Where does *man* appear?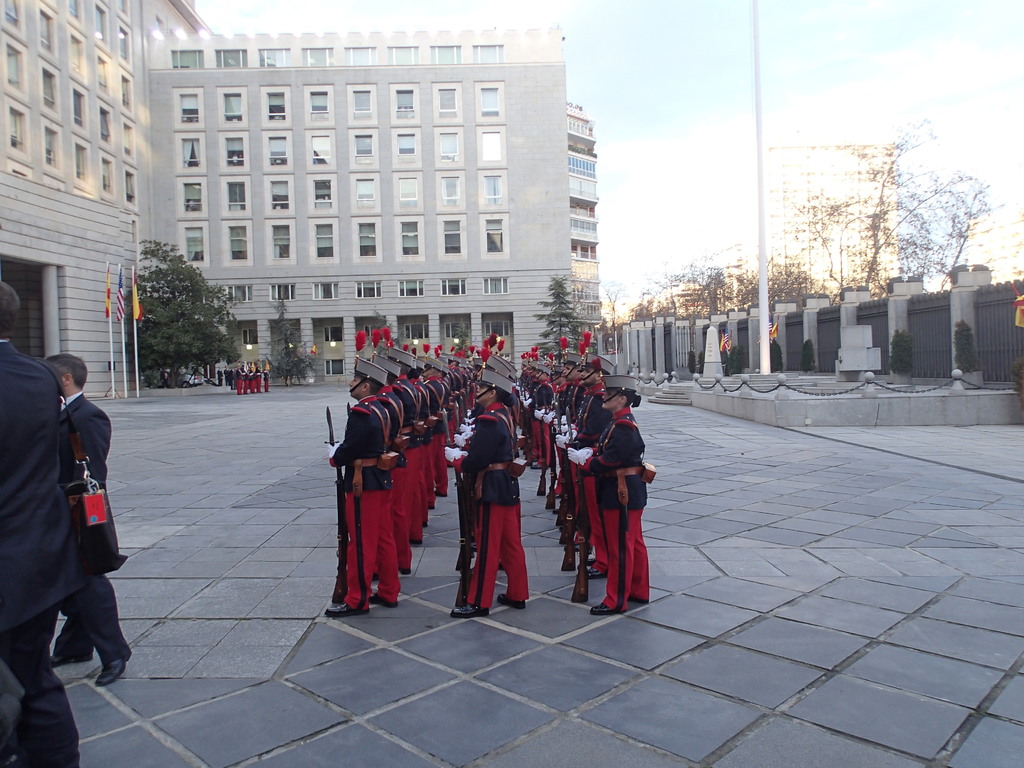
Appears at 0, 277, 82, 767.
